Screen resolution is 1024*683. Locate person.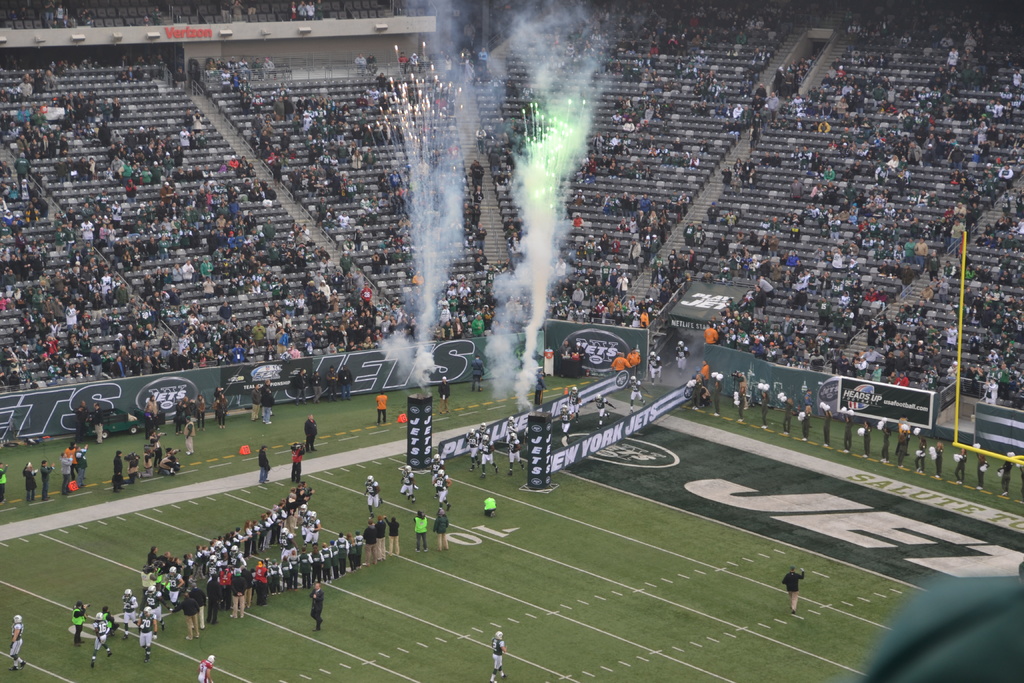
l=696, t=367, r=705, b=408.
